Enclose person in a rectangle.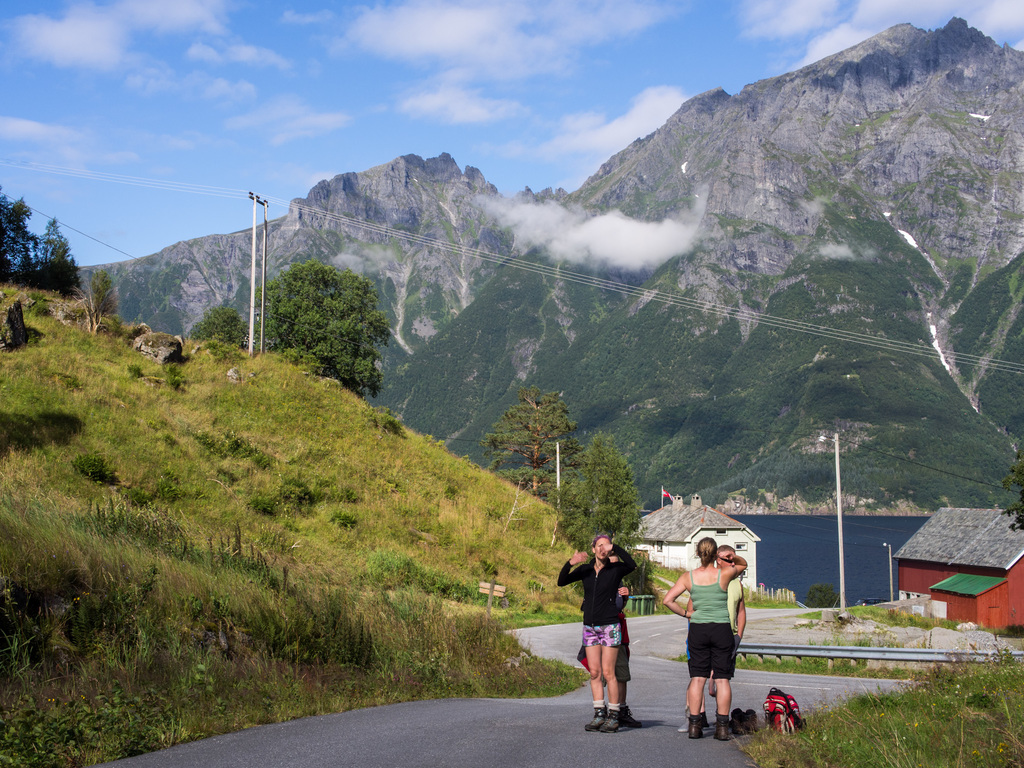
[left=583, top=554, right=639, bottom=726].
